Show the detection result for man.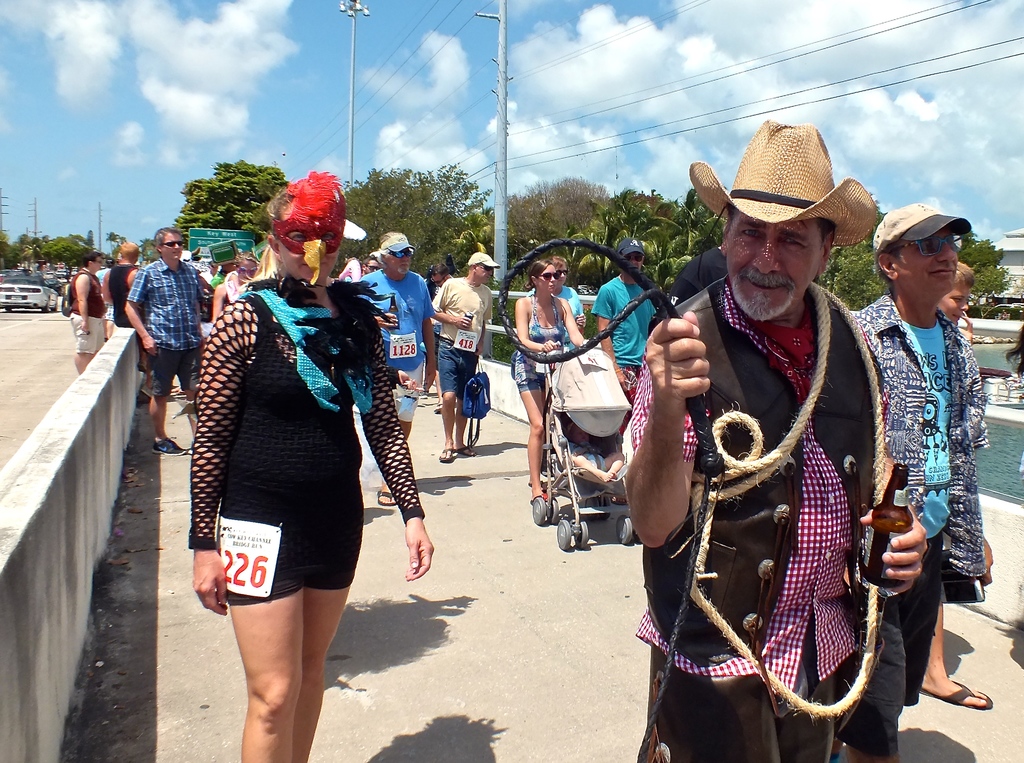
<bbox>498, 250, 650, 605</bbox>.
